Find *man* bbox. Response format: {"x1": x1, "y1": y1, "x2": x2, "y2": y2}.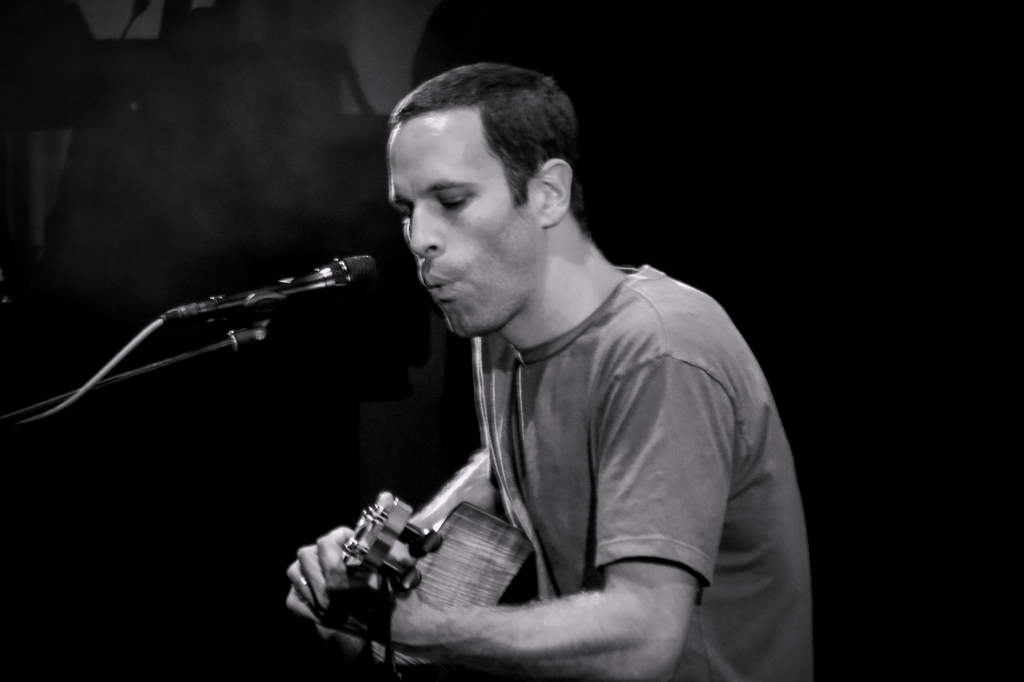
{"x1": 260, "y1": 44, "x2": 796, "y2": 681}.
